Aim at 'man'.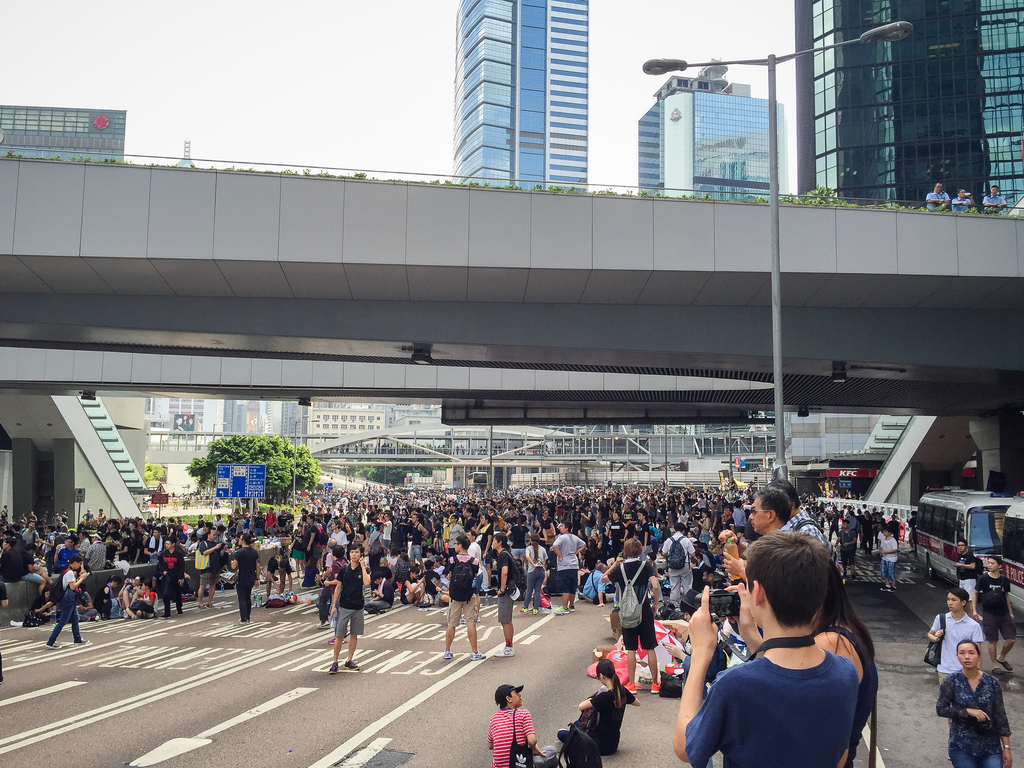
Aimed at rect(442, 535, 488, 659).
